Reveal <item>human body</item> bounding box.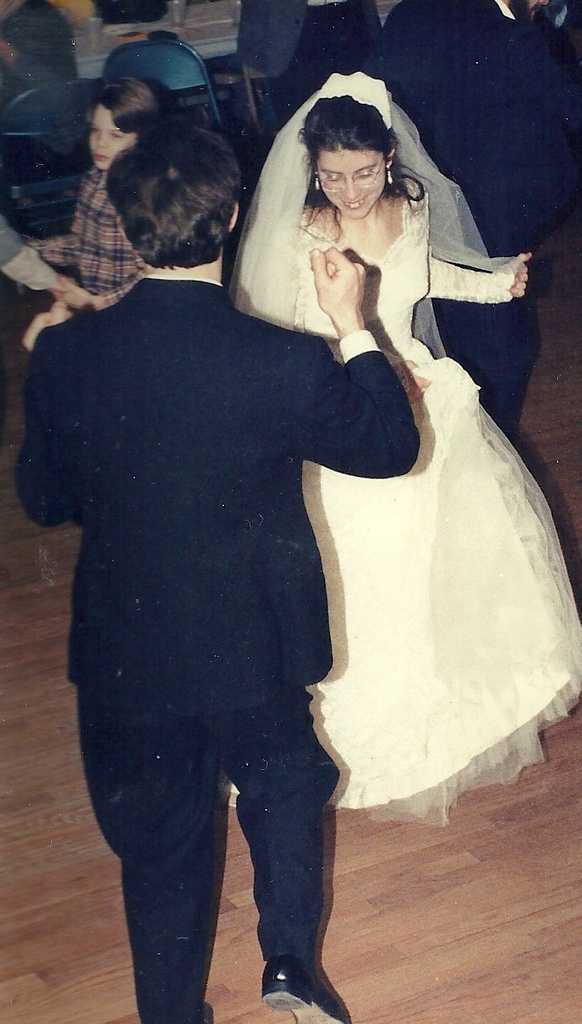
Revealed: x1=29 y1=71 x2=162 y2=310.
